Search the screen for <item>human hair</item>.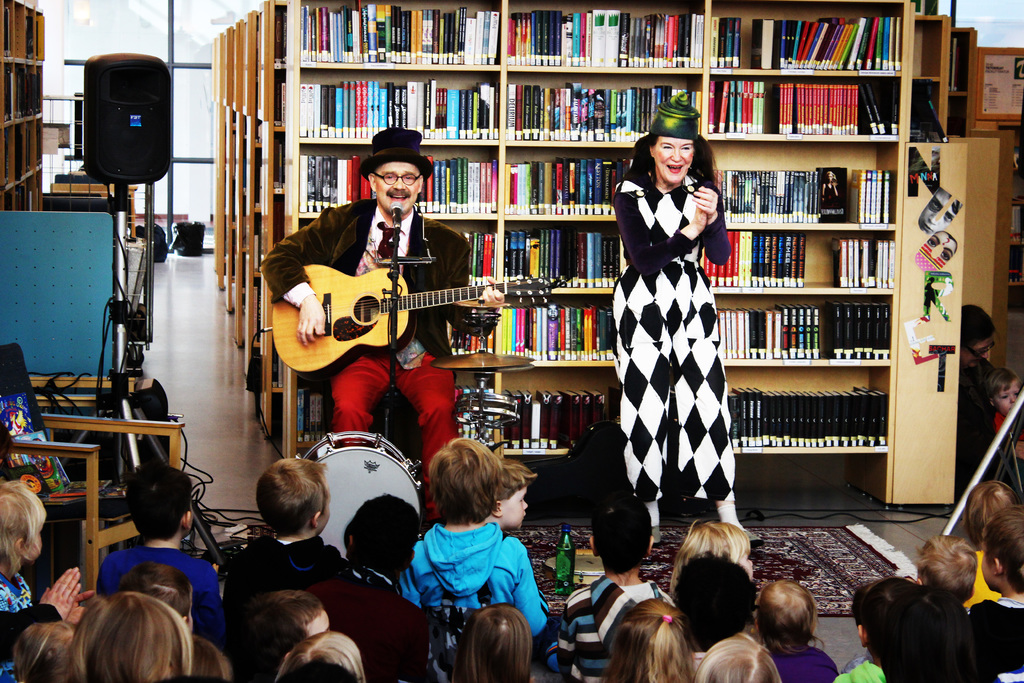
Found at rect(965, 479, 1015, 541).
